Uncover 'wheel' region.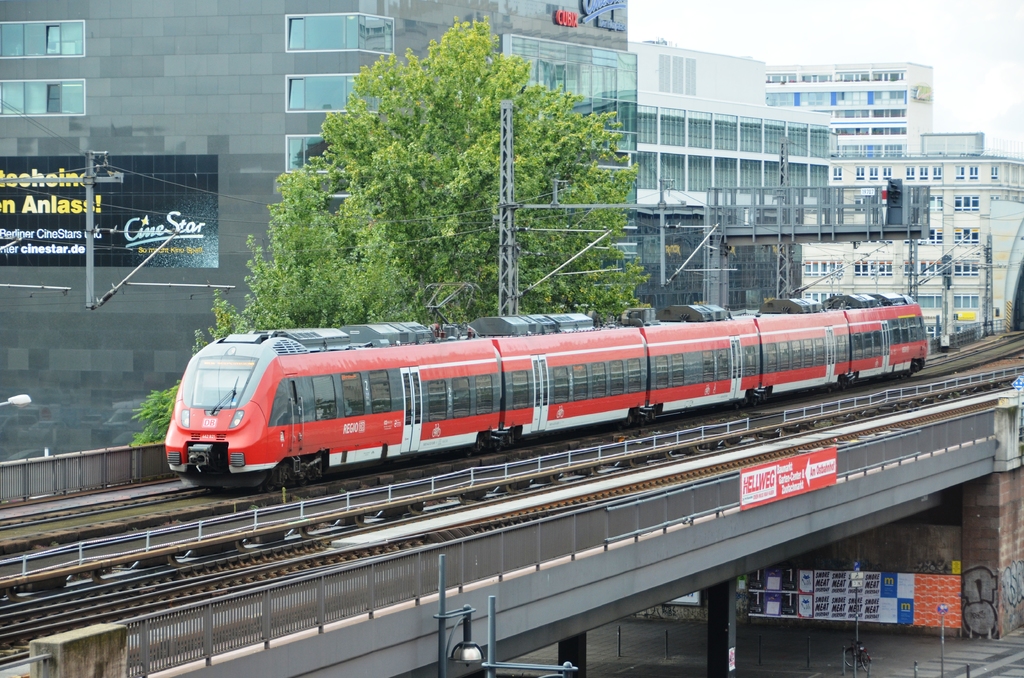
Uncovered: [x1=863, y1=651, x2=870, y2=672].
